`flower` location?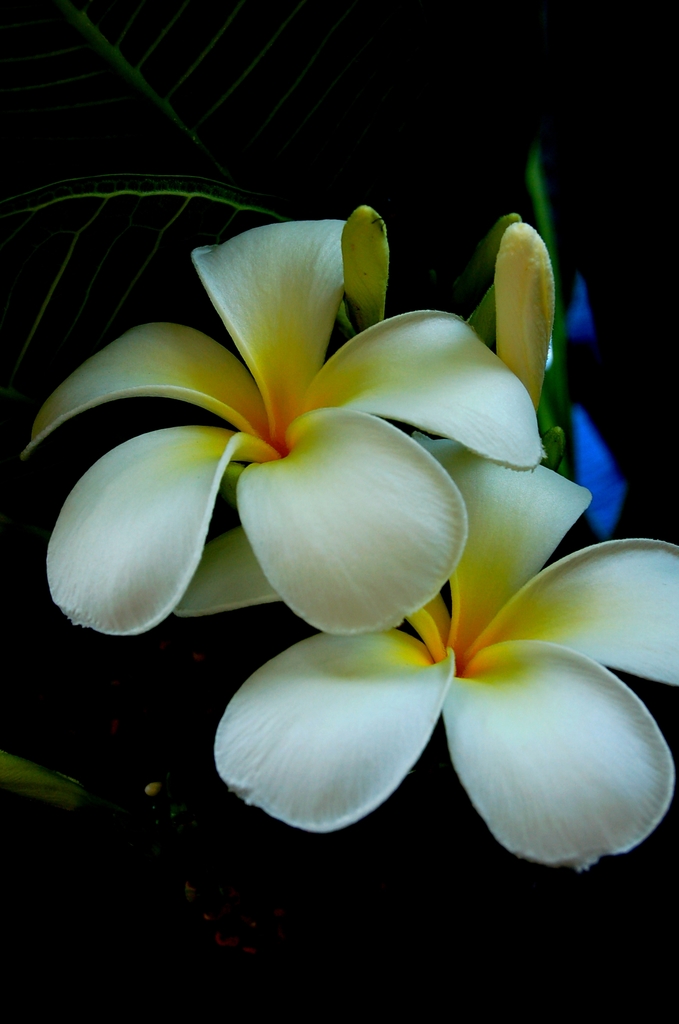
{"left": 213, "top": 433, "right": 678, "bottom": 872}
